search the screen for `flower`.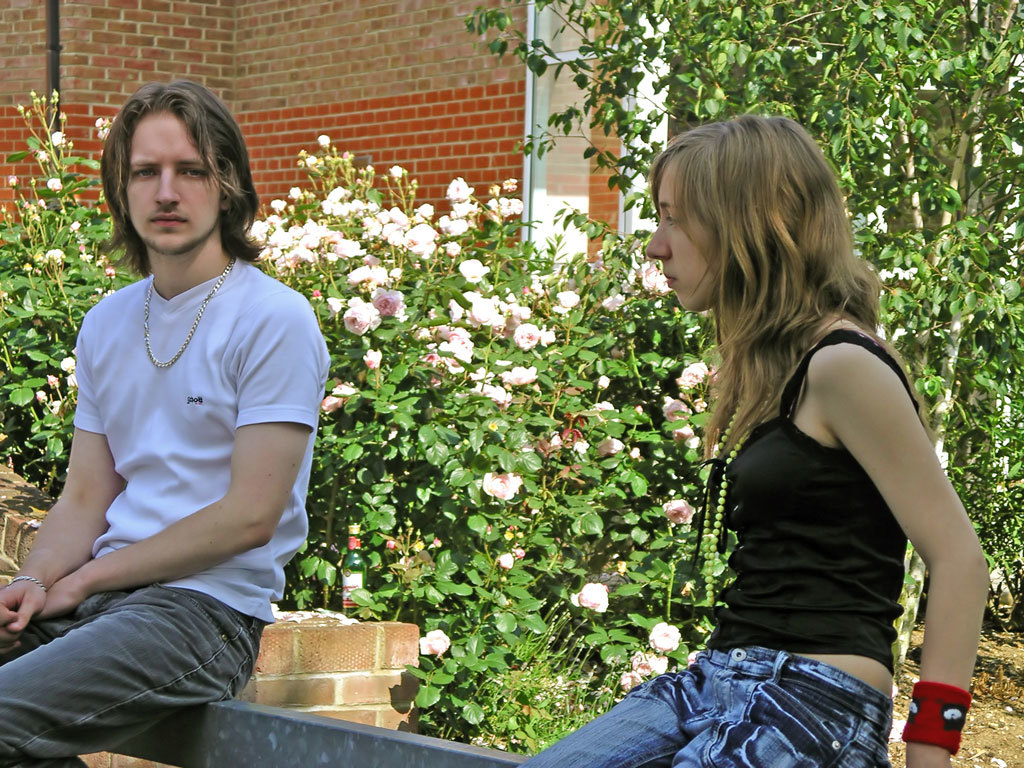
Found at 650,618,678,652.
